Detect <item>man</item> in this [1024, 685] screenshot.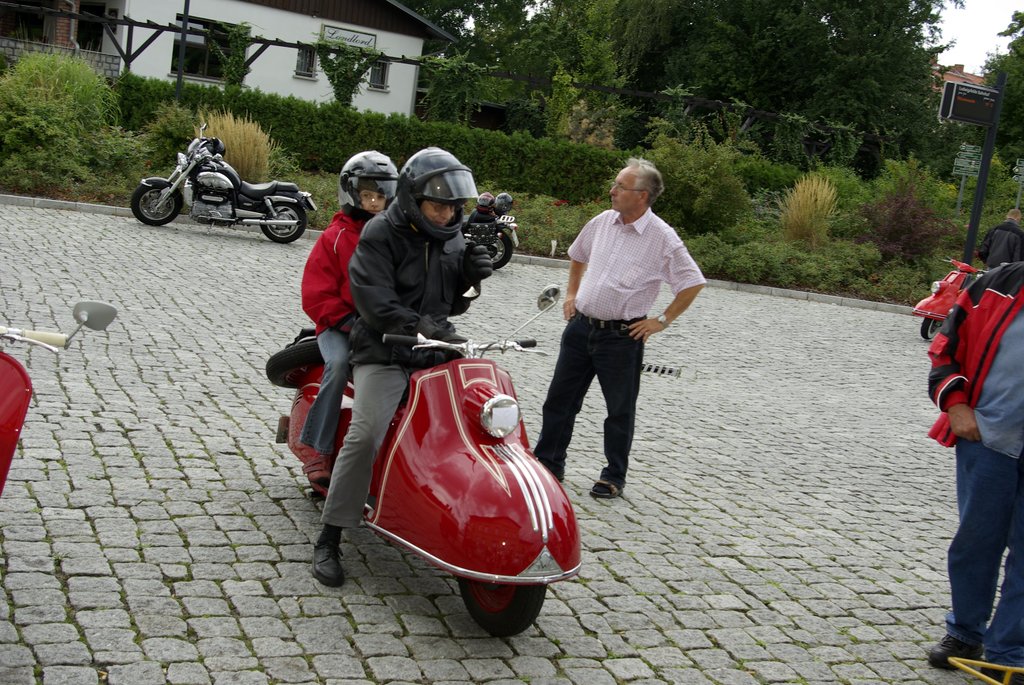
Detection: box(529, 153, 708, 498).
